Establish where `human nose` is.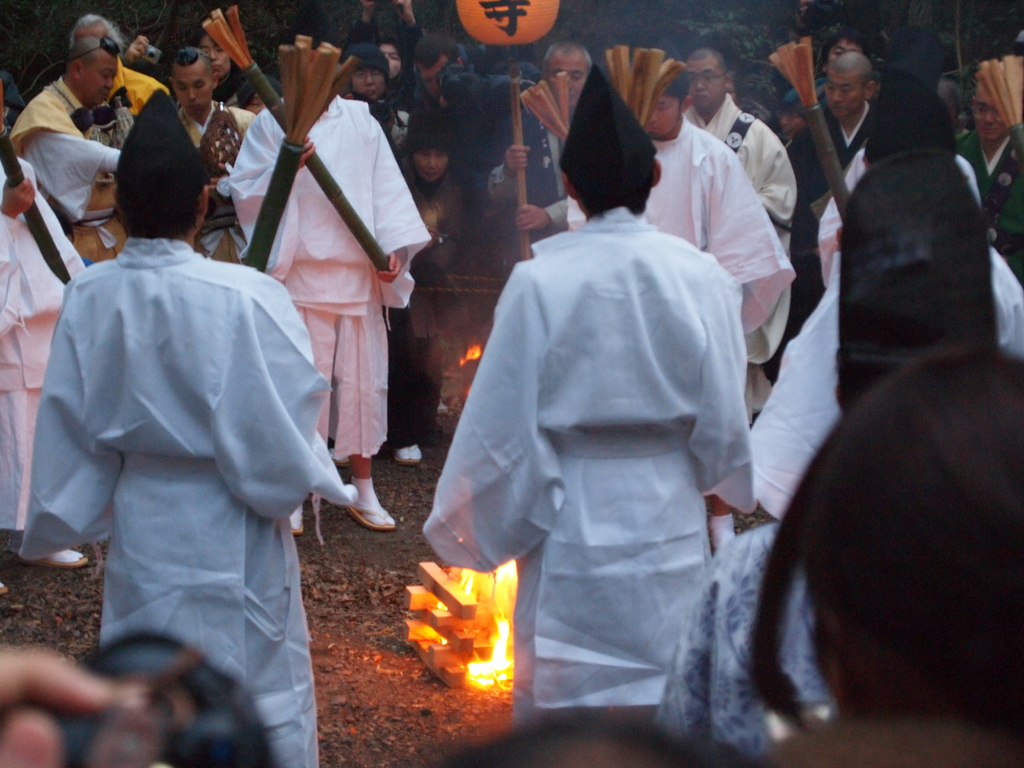
Established at {"x1": 106, "y1": 74, "x2": 112, "y2": 88}.
